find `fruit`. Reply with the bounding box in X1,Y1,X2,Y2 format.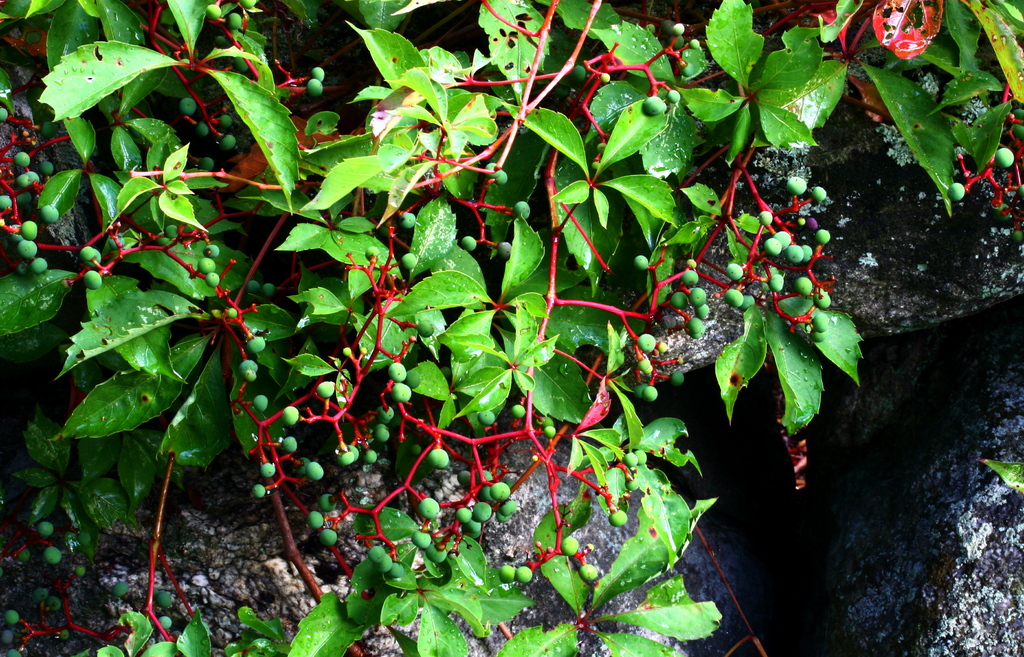
1012,122,1023,143.
